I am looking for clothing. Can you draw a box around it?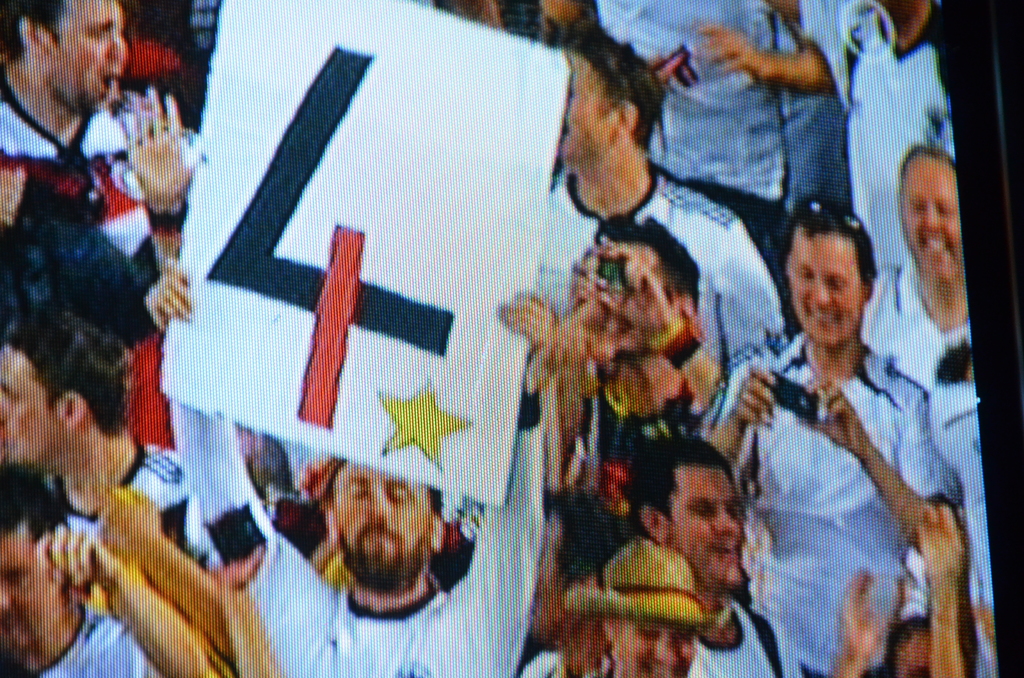
Sure, the bounding box is bbox=[804, 0, 953, 273].
